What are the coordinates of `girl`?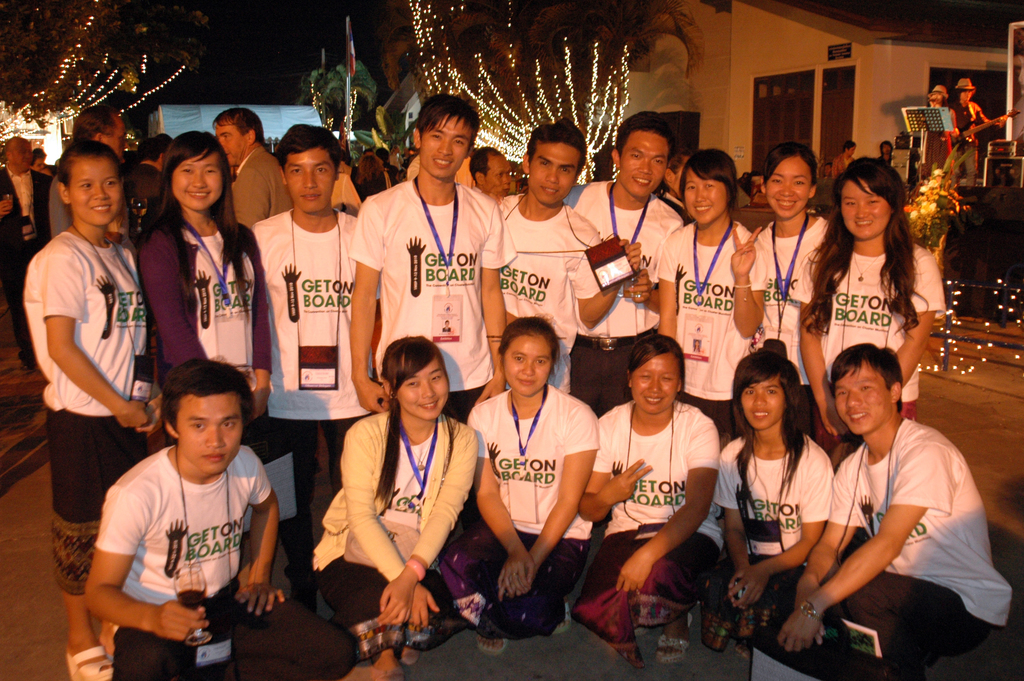
select_region(462, 313, 598, 637).
